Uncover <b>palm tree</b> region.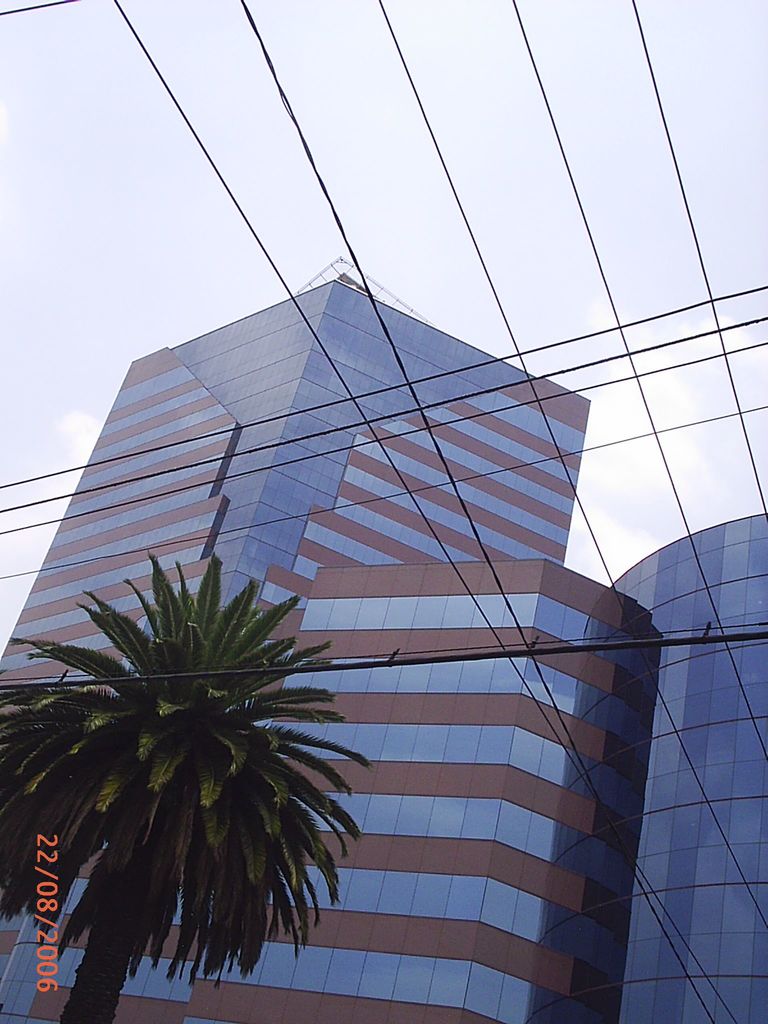
Uncovered: 0, 554, 367, 1023.
